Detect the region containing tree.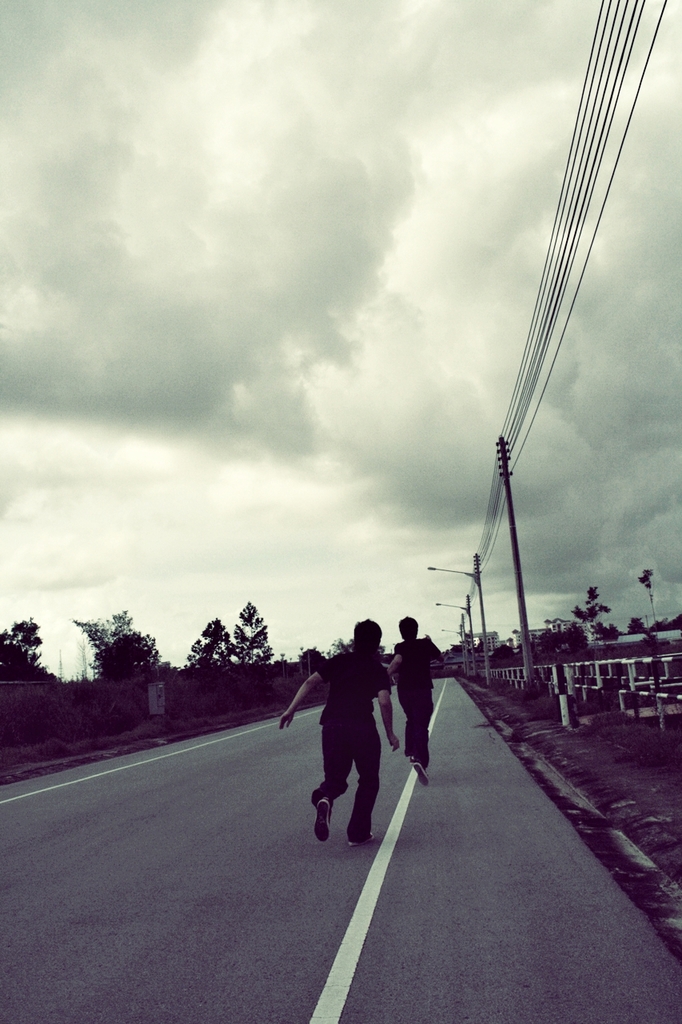
bbox=[540, 629, 586, 655].
